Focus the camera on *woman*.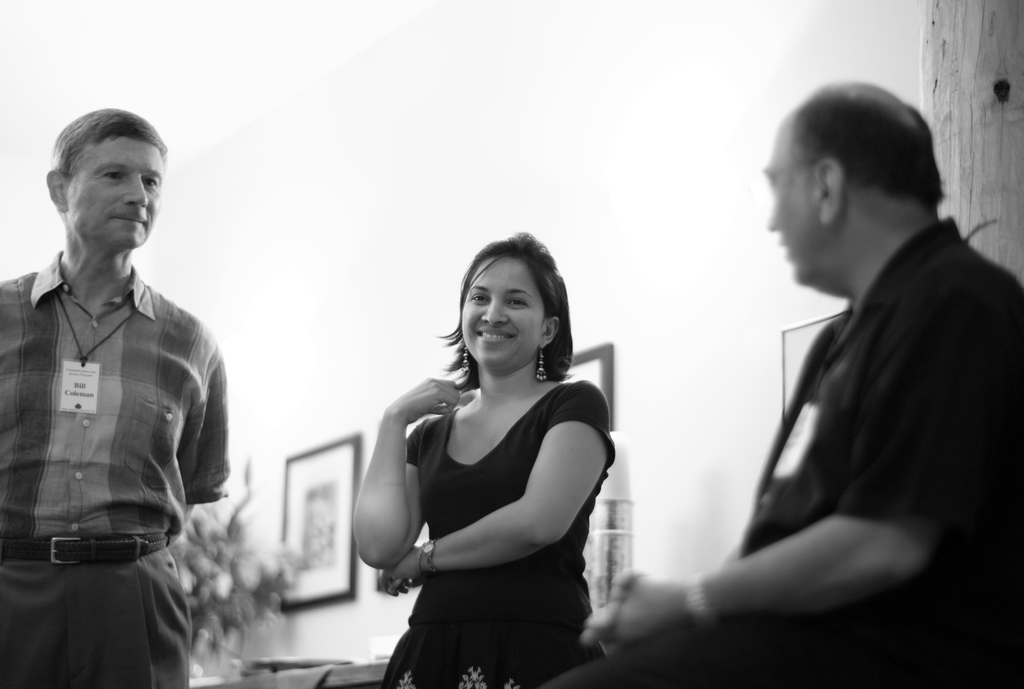
Focus region: {"x1": 349, "y1": 232, "x2": 615, "y2": 666}.
